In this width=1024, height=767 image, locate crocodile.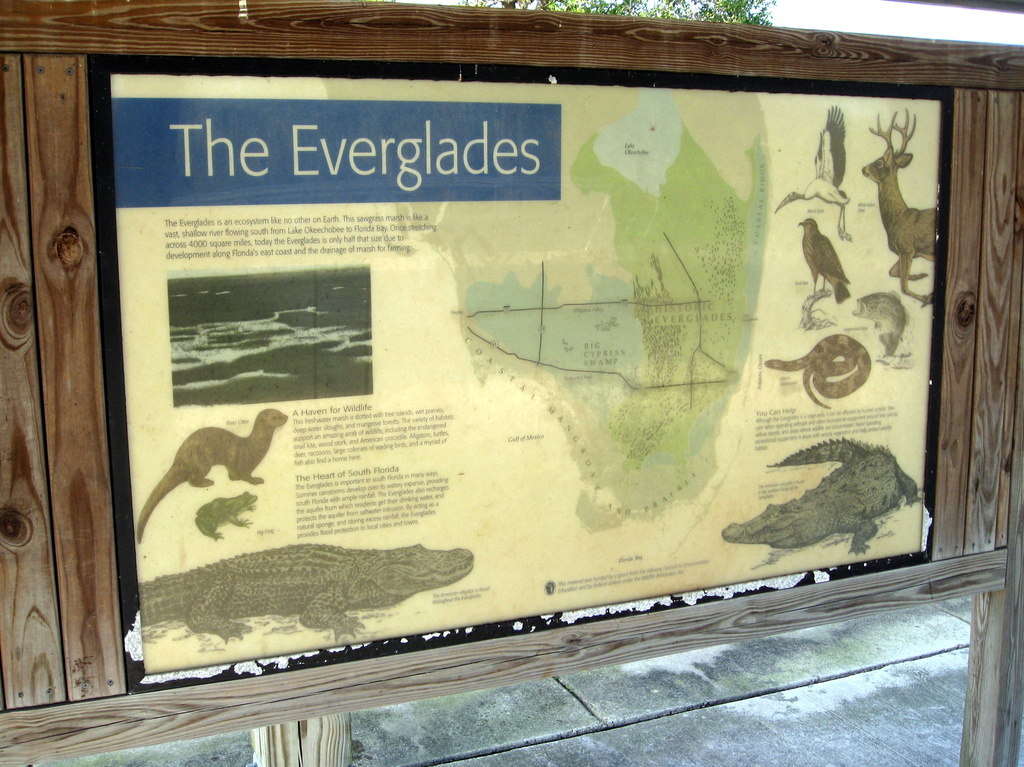
Bounding box: locate(137, 542, 478, 638).
